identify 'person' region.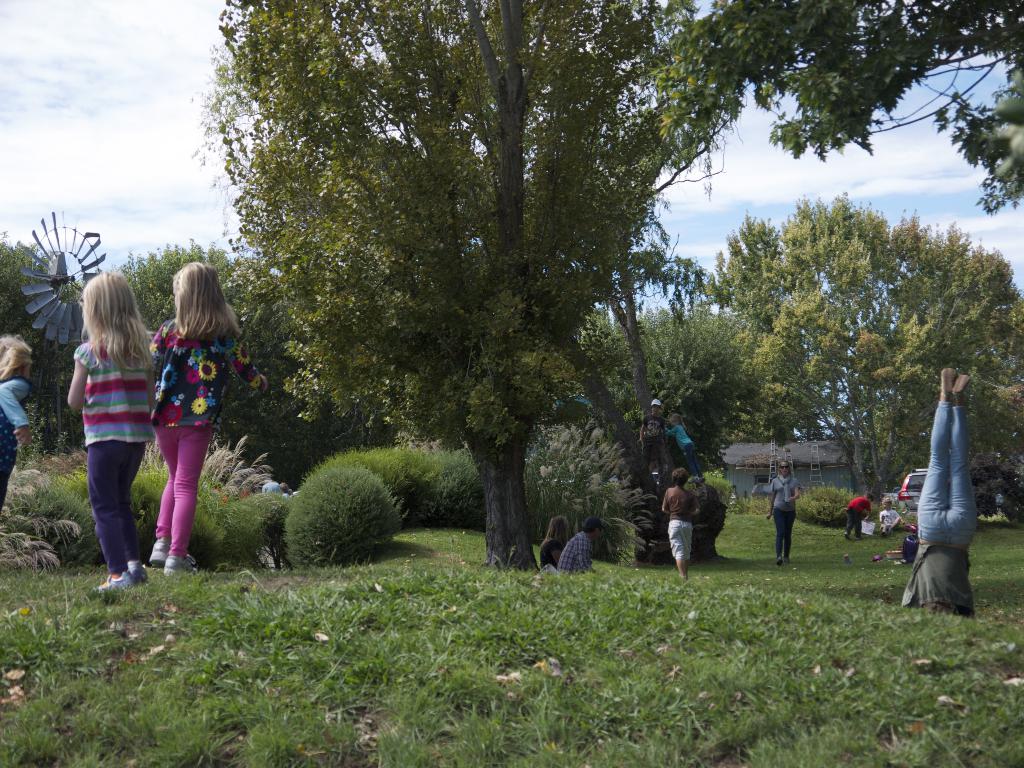
Region: bbox=(538, 508, 577, 572).
